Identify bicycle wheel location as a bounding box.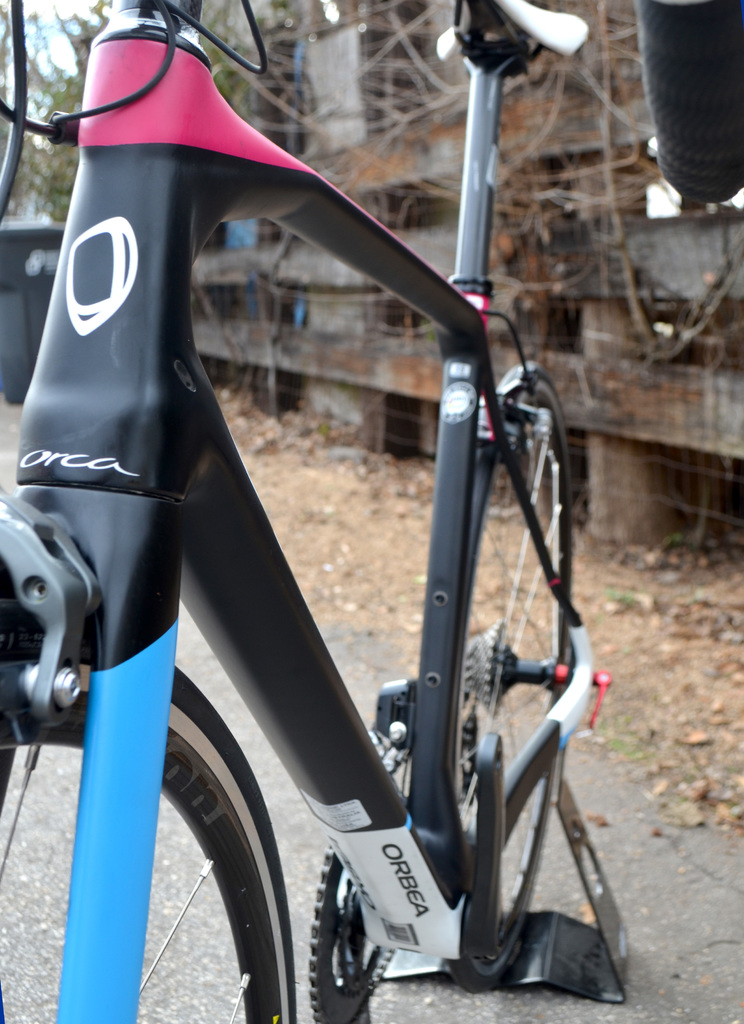
bbox(336, 372, 577, 987).
